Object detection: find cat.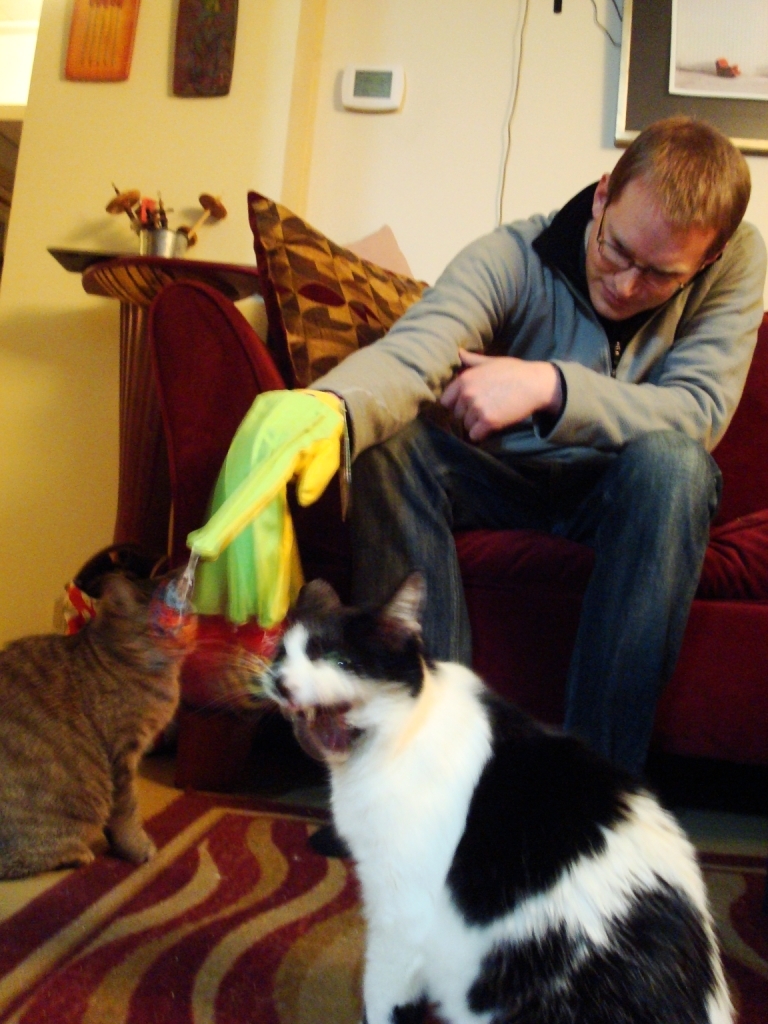
<box>0,541,217,878</box>.
